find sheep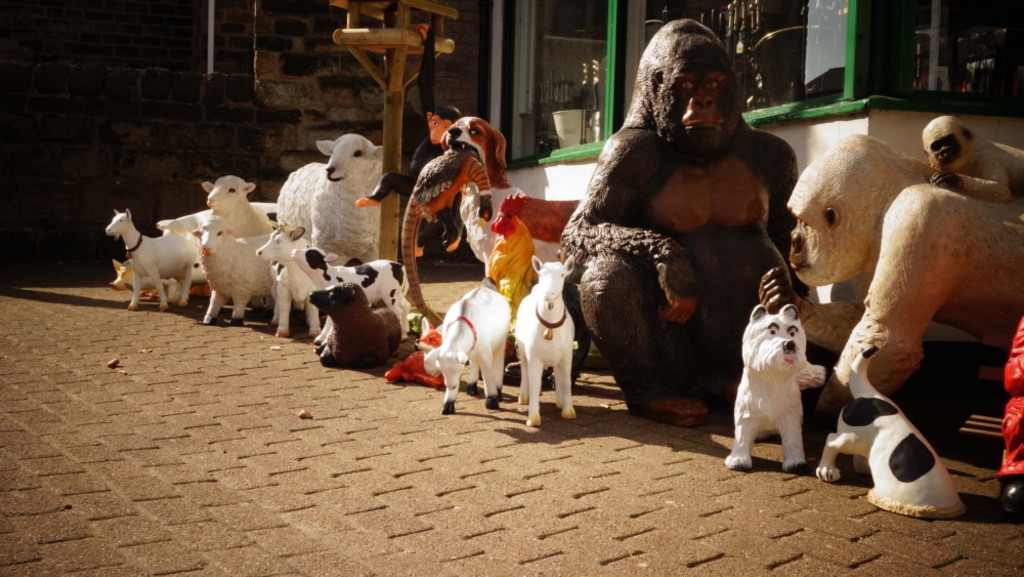
204:178:274:240
